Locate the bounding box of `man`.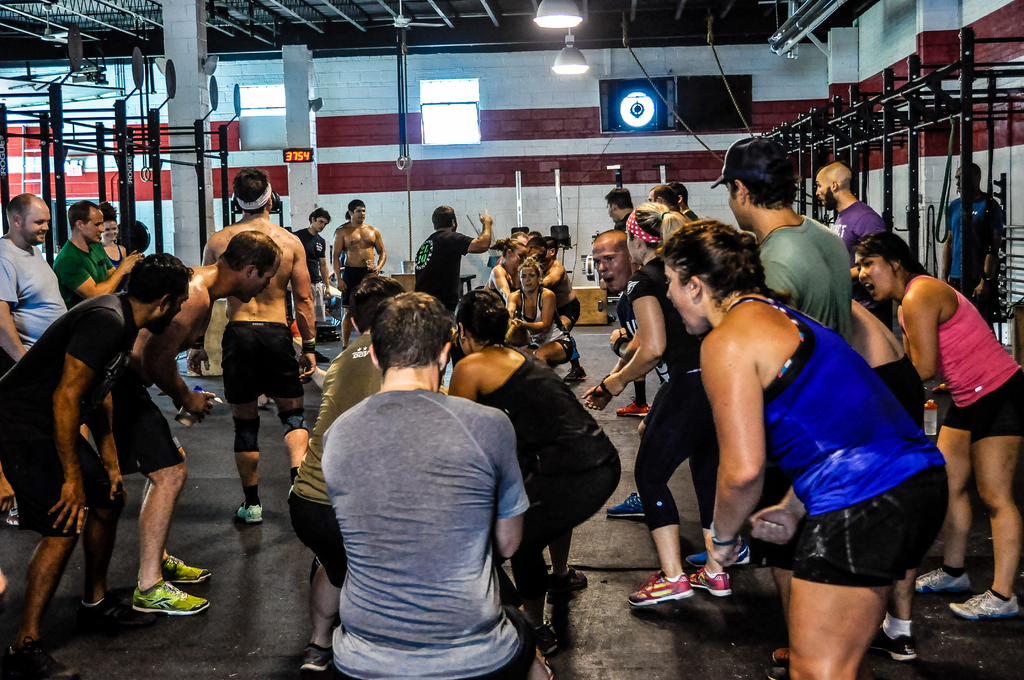
Bounding box: box(412, 201, 493, 319).
